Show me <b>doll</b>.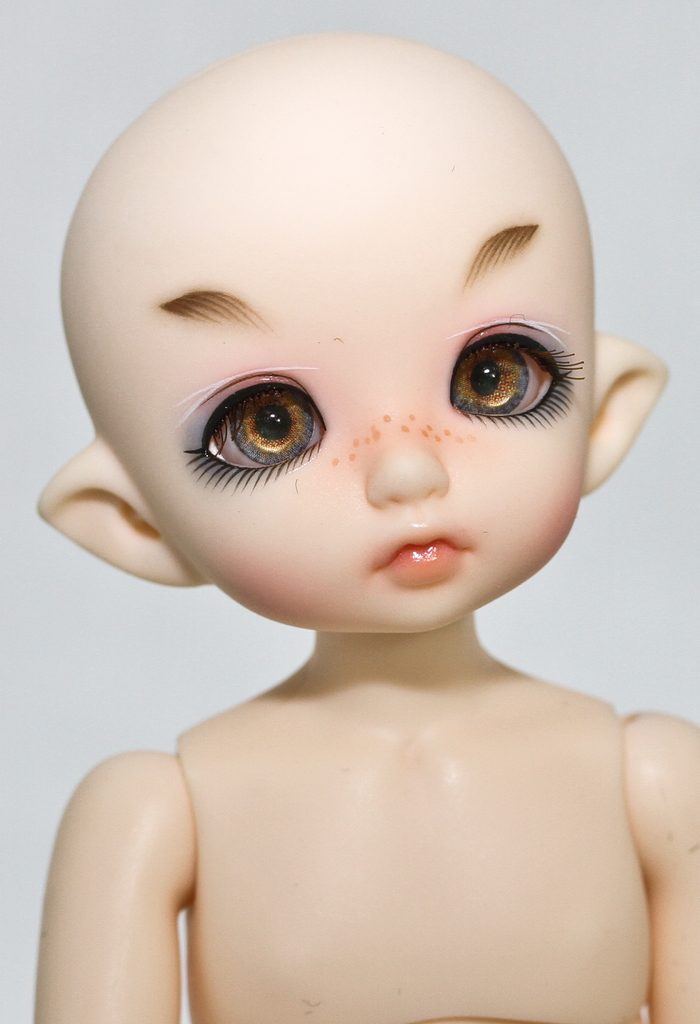
<b>doll</b> is here: (left=0, top=7, right=691, bottom=984).
